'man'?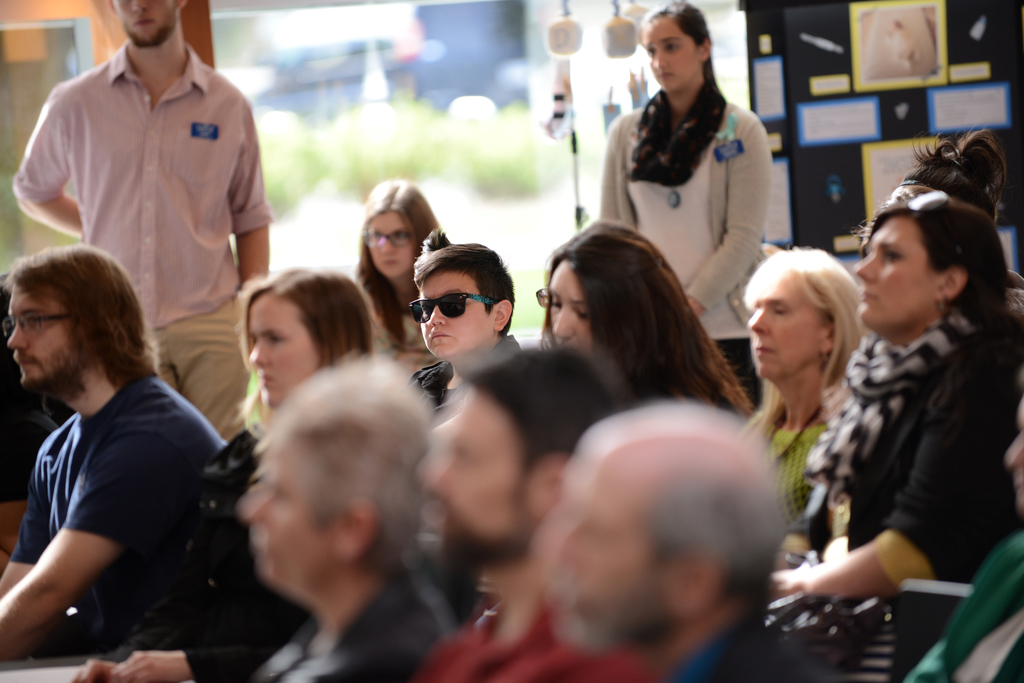
bbox=[529, 406, 790, 682]
